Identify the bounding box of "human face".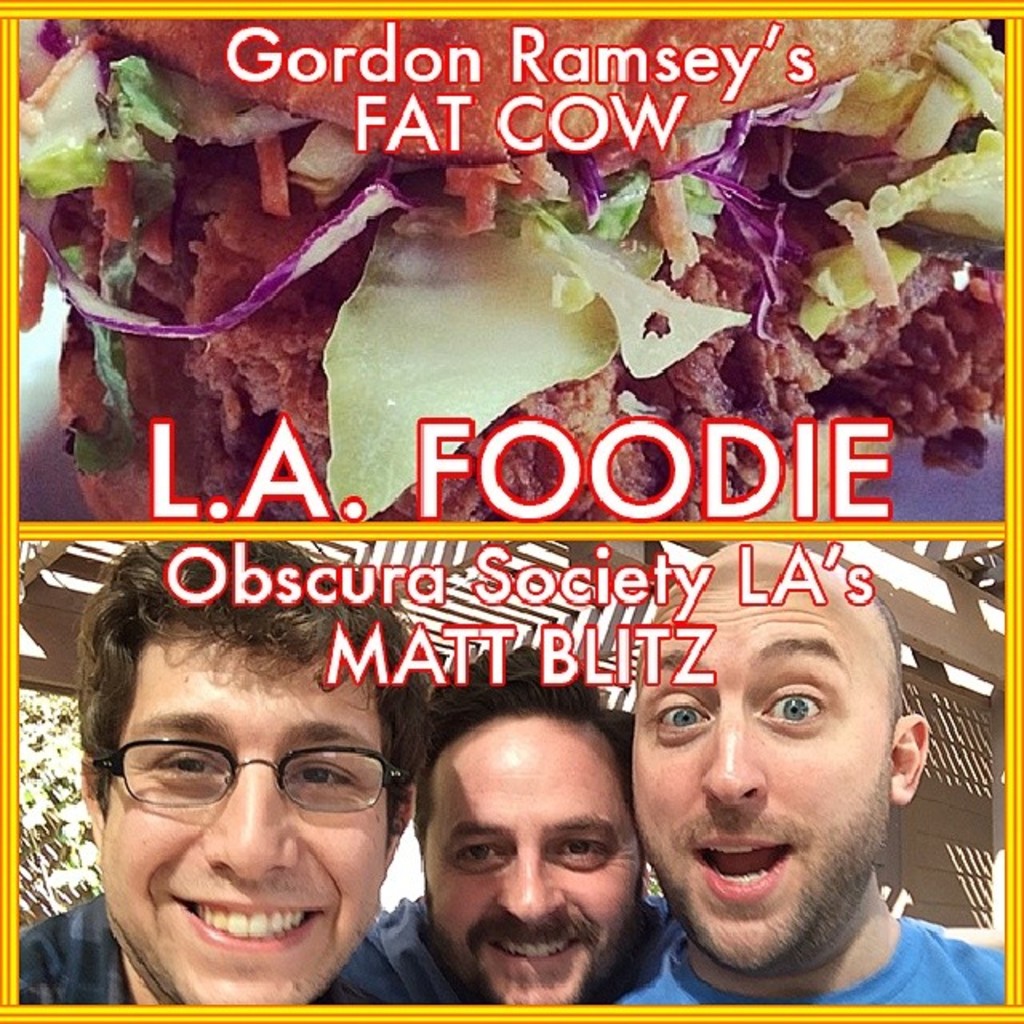
locate(624, 558, 890, 966).
